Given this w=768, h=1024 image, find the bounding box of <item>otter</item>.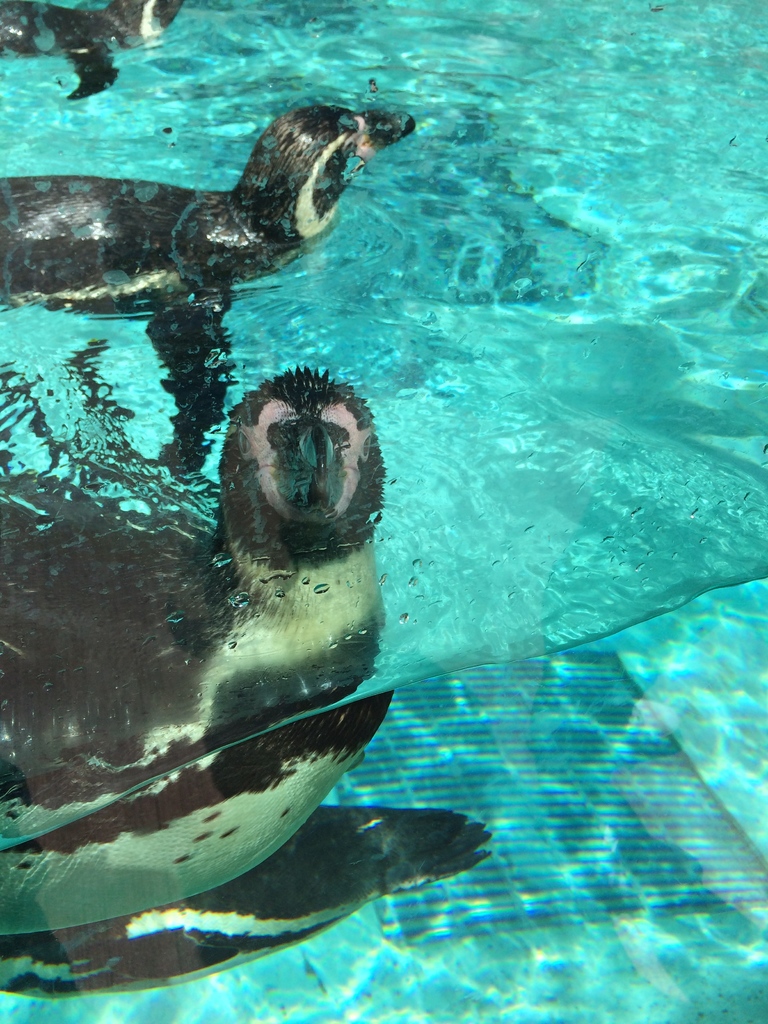
{"left": 0, "top": 365, "right": 496, "bottom": 996}.
